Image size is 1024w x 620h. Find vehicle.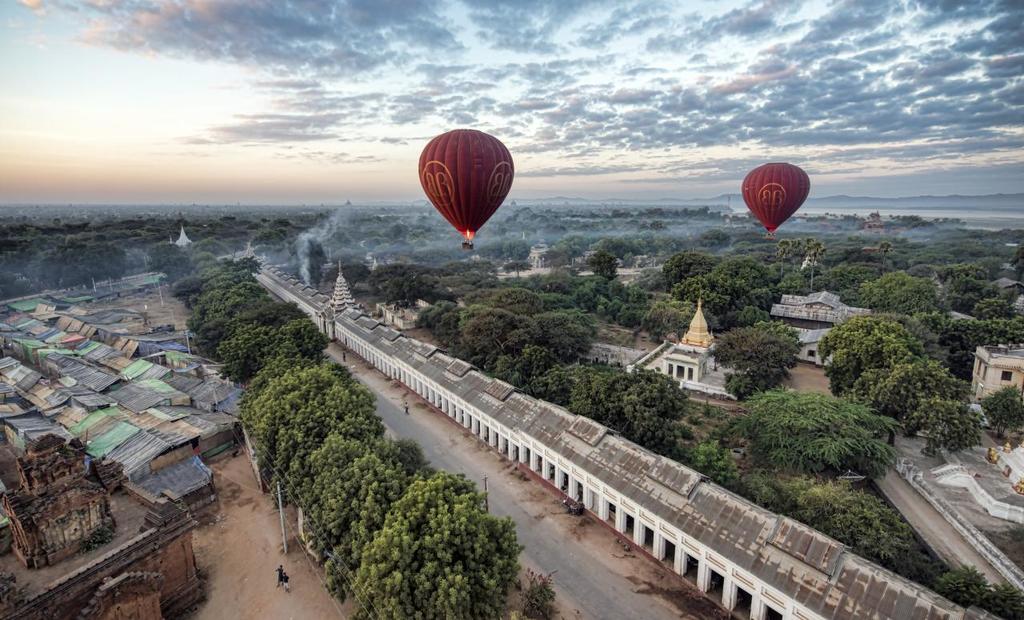
rect(182, 327, 198, 342).
